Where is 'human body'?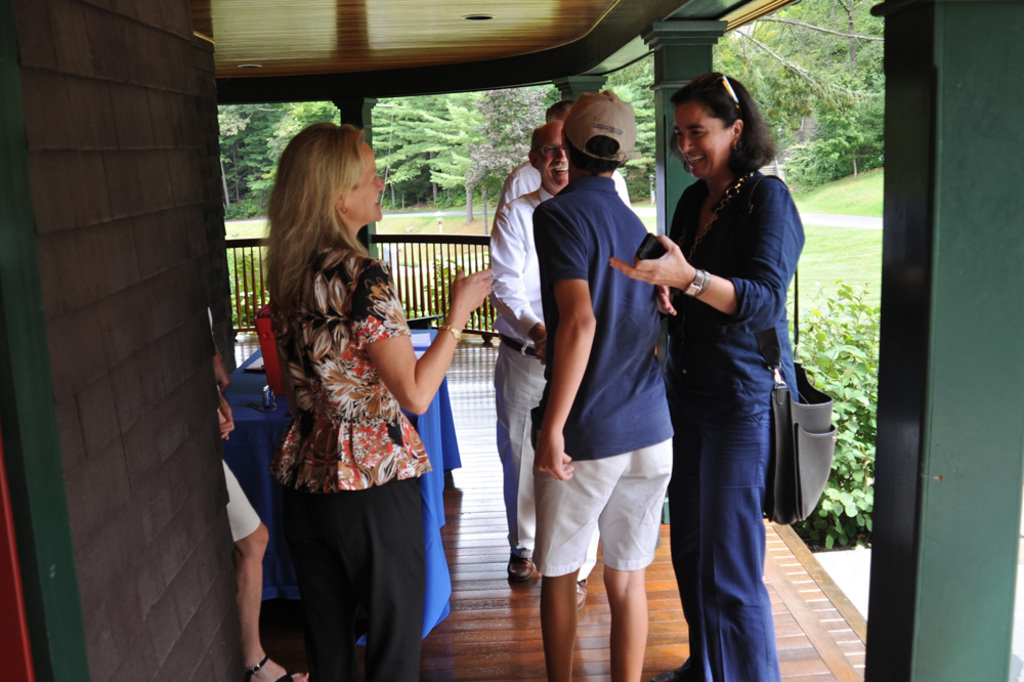
<box>493,96,641,215</box>.
